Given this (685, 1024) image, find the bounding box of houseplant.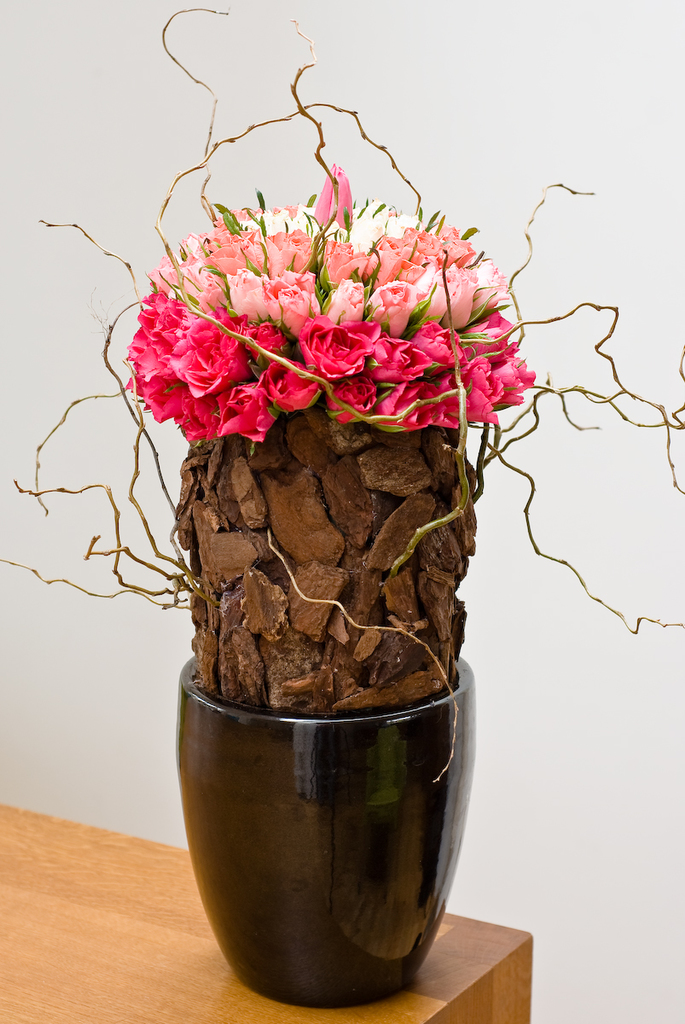
<region>0, 5, 684, 998</region>.
